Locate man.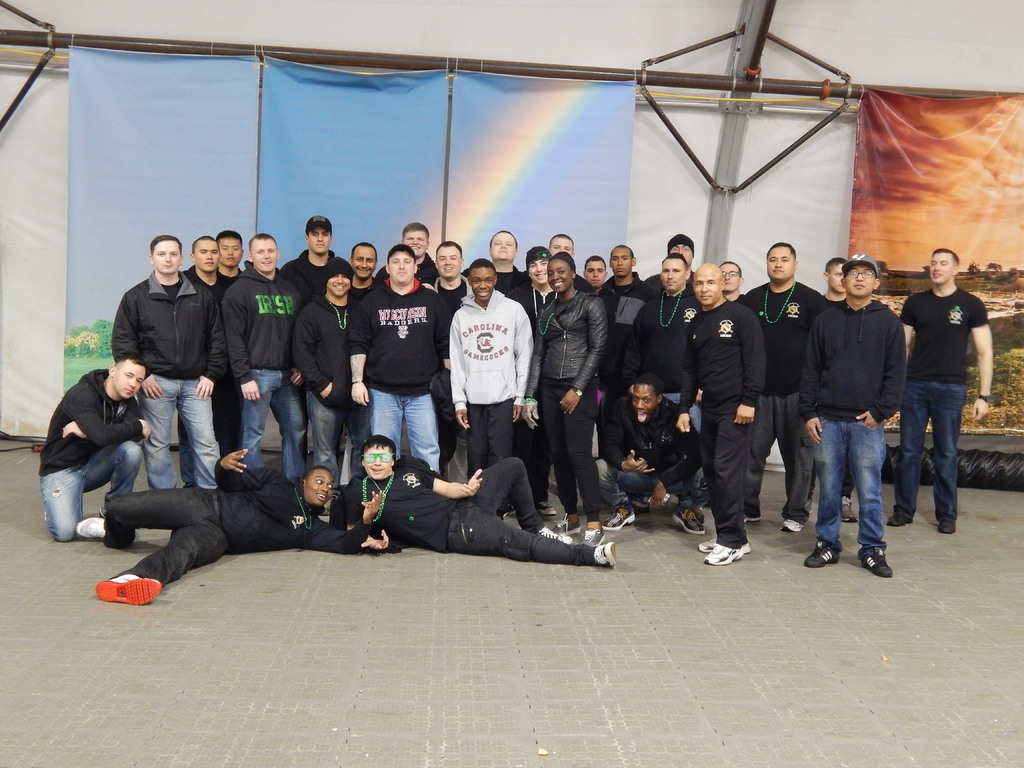
Bounding box: 886,243,995,539.
